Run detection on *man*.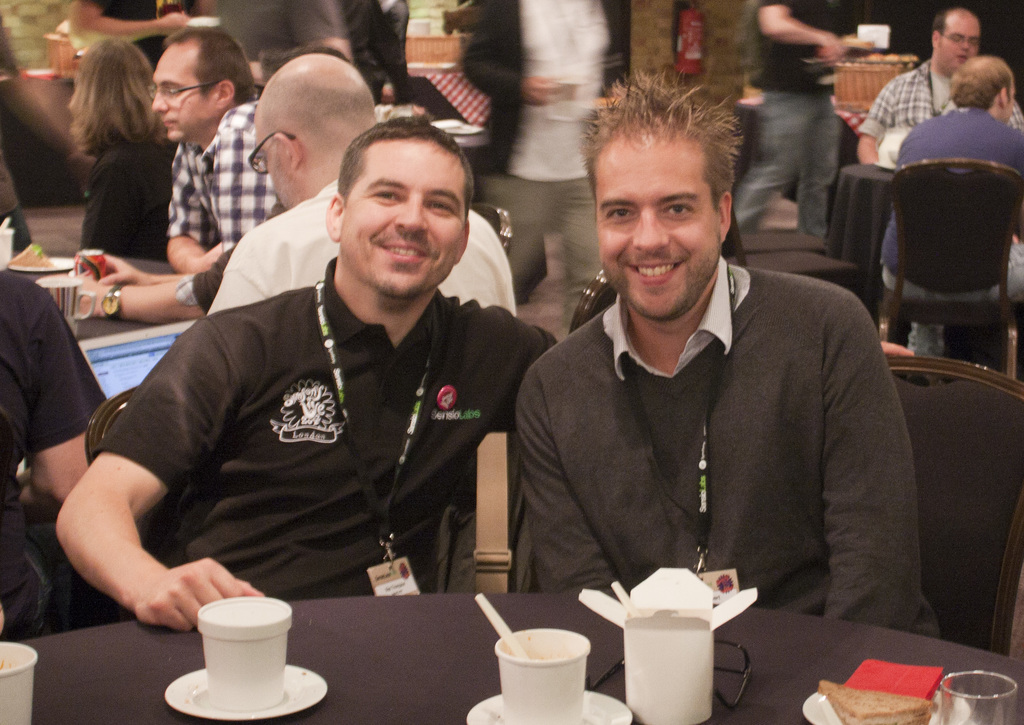
Result: (876, 51, 1023, 349).
